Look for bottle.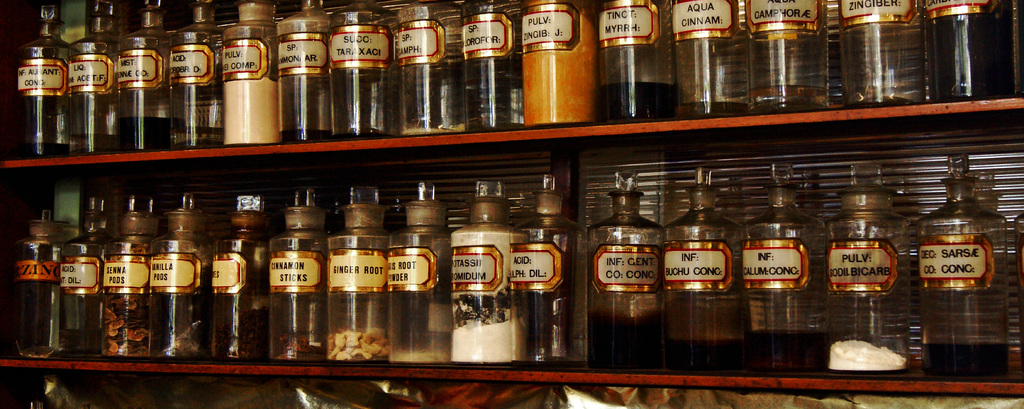
Found: box(223, 0, 283, 156).
